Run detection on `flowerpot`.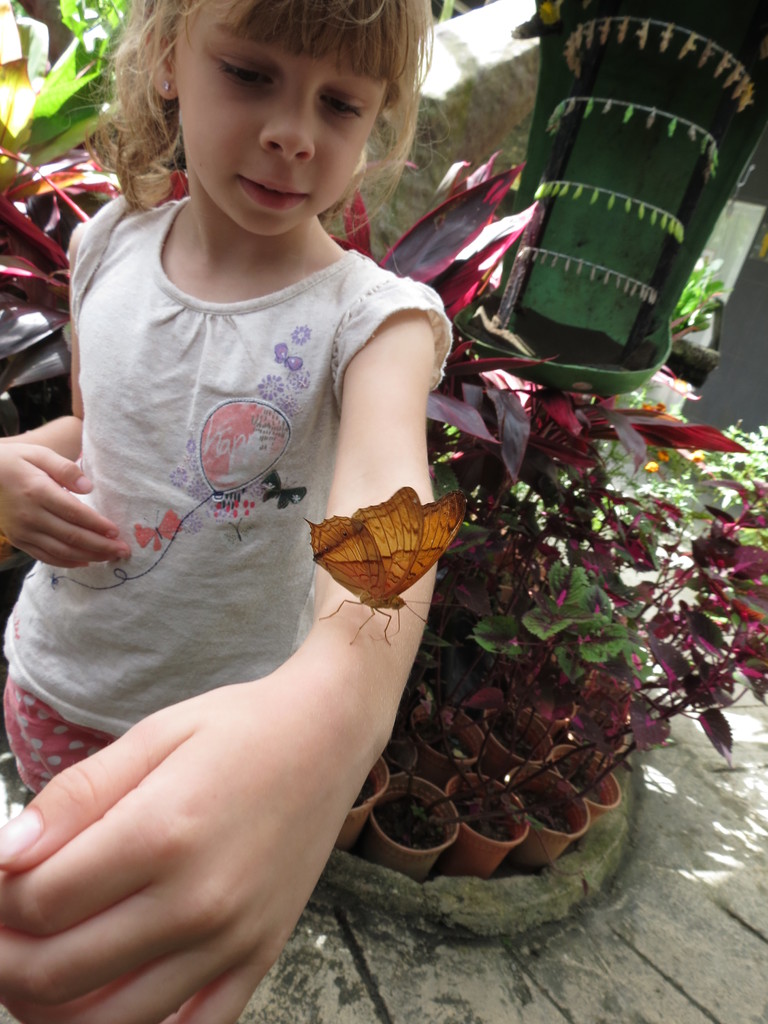
Result: (504,767,598,874).
